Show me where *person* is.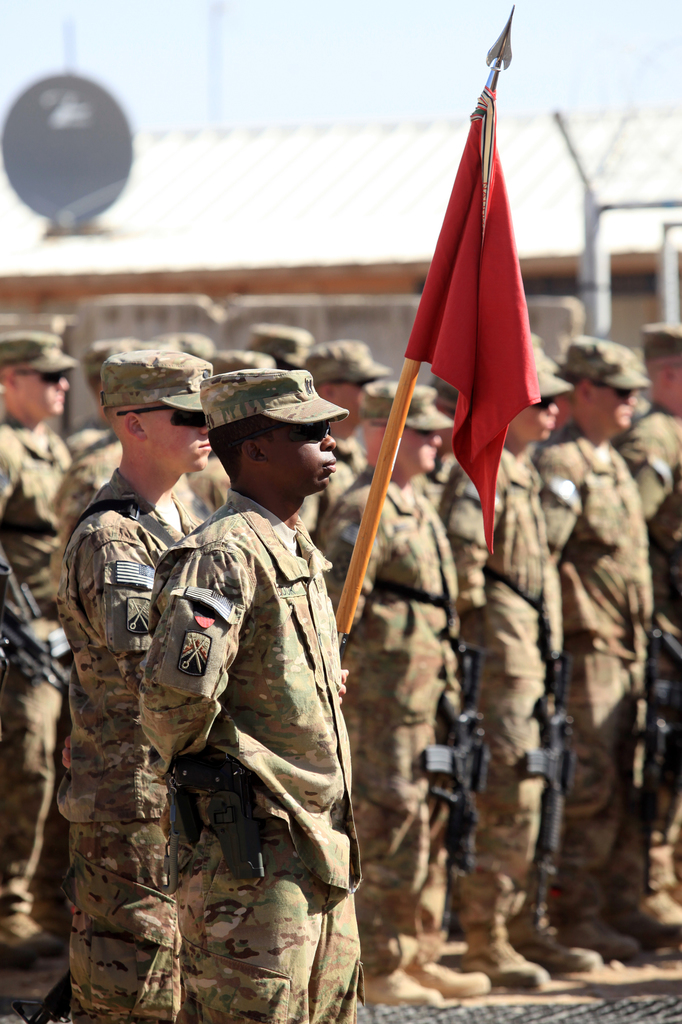
*person* is at region(249, 321, 319, 369).
